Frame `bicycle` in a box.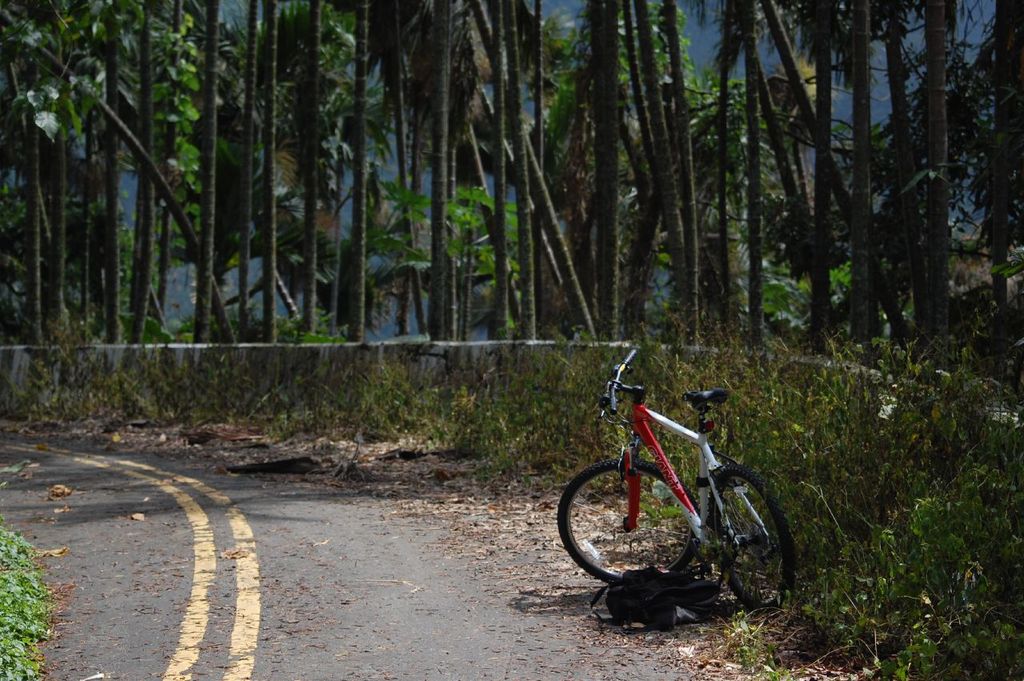
554:346:799:603.
